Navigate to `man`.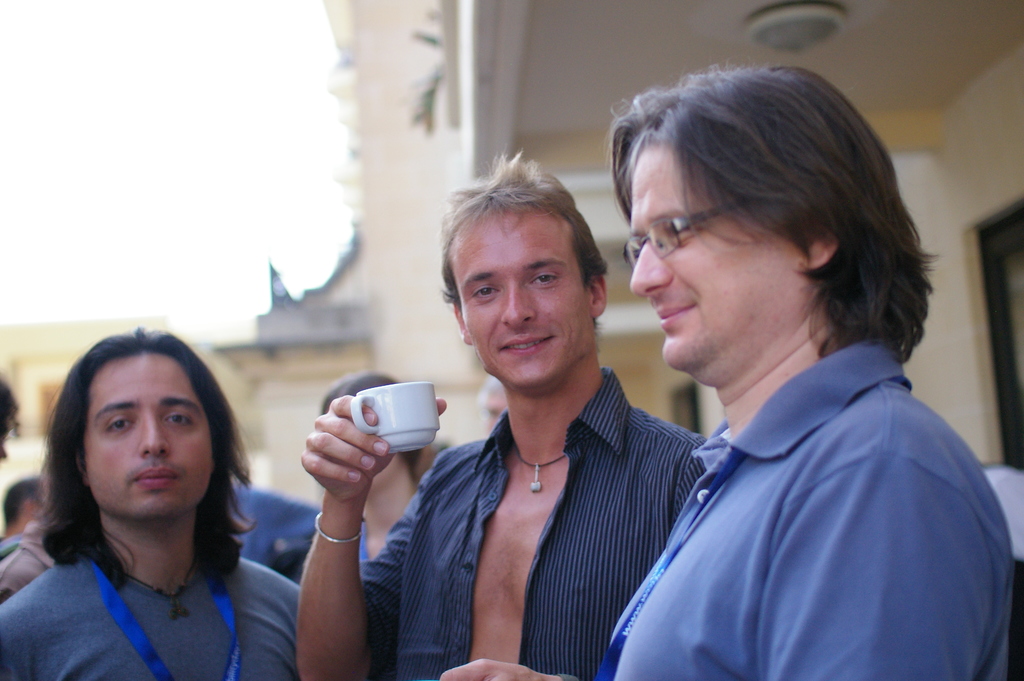
Navigation target: pyautogui.locateOnScreen(1, 325, 302, 680).
